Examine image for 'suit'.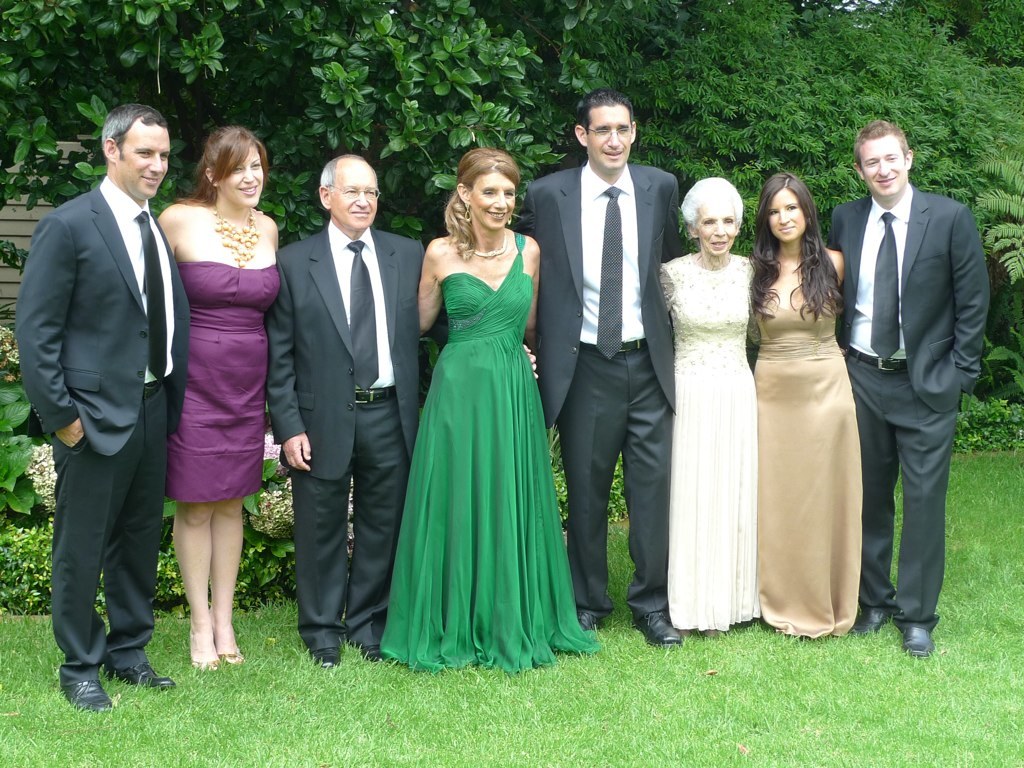
Examination result: (840,100,986,666).
